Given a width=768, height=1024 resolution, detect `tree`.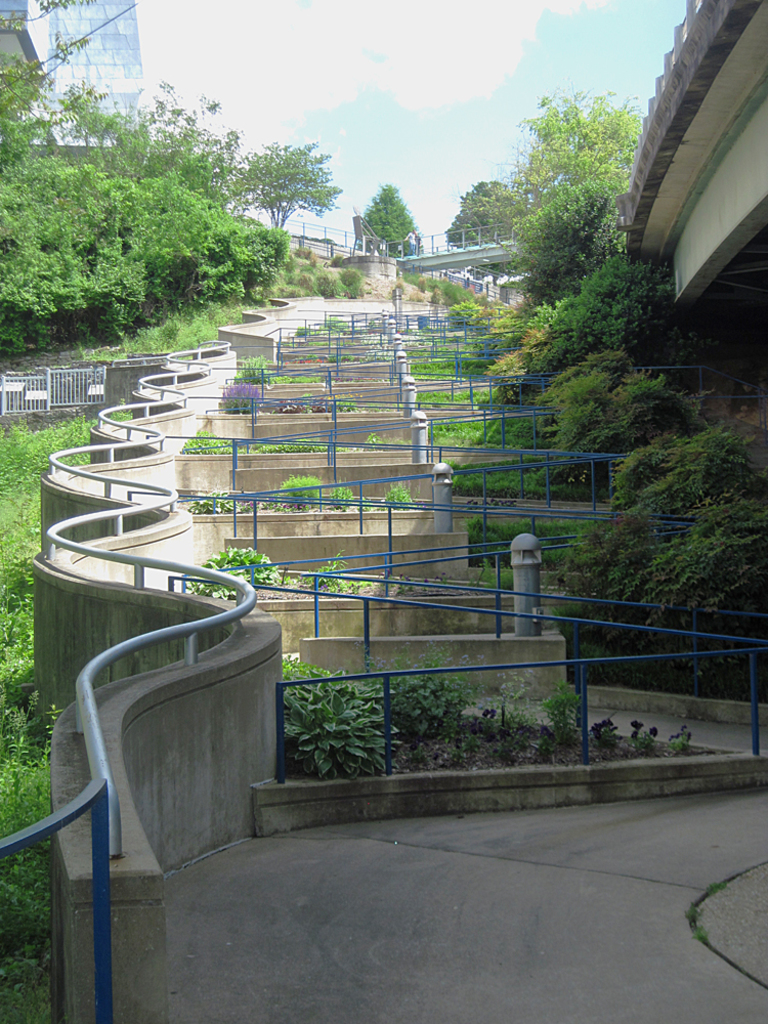
{"x1": 68, "y1": 74, "x2": 159, "y2": 185}.
